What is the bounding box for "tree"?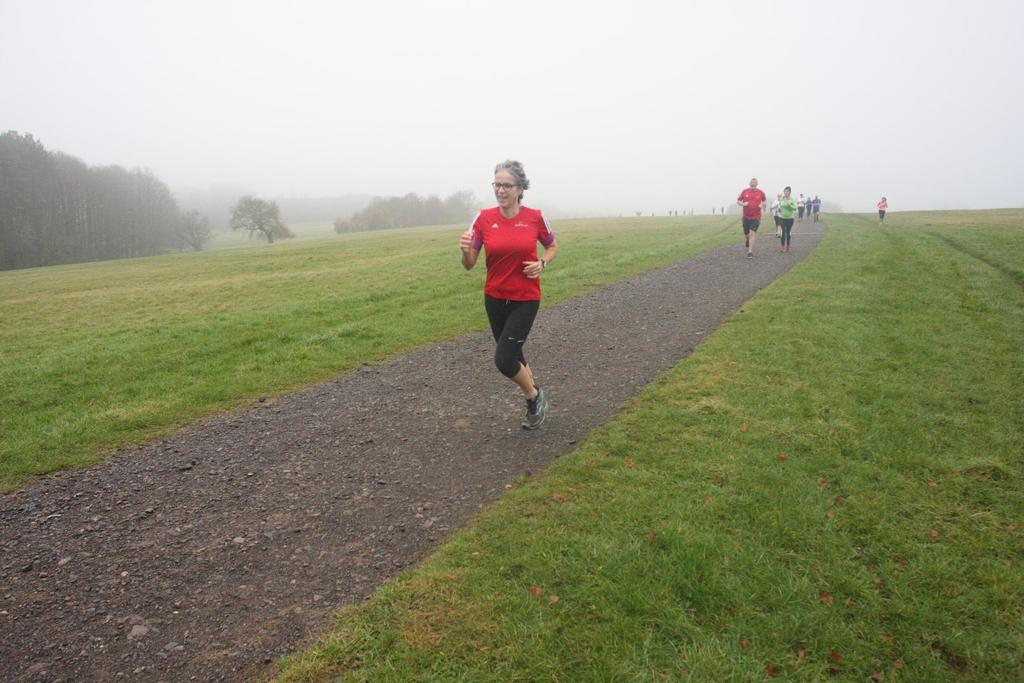
crop(230, 193, 286, 246).
